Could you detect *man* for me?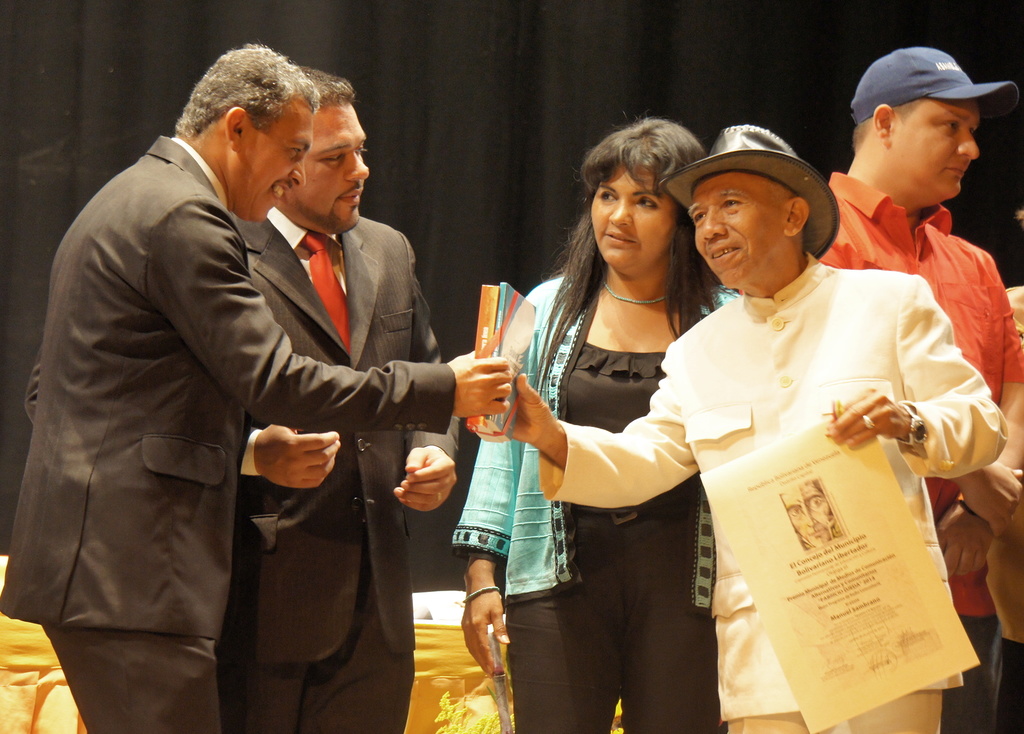
Detection result: 817/47/1020/733.
